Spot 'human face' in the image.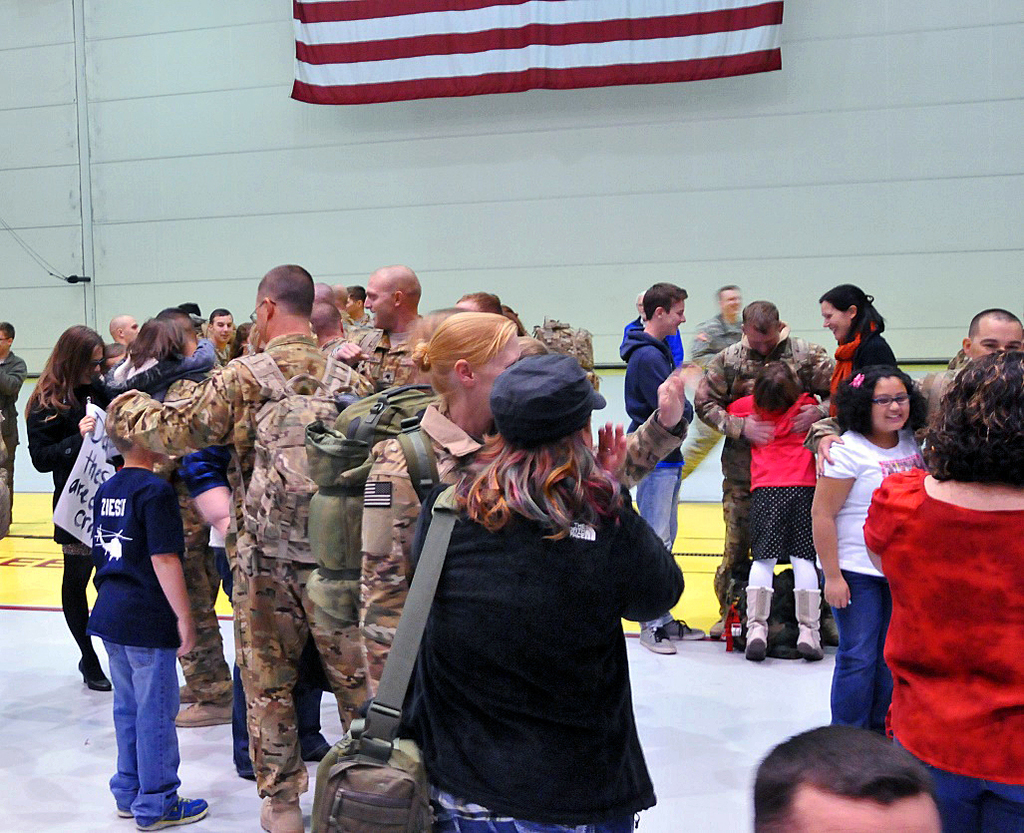
'human face' found at (x1=962, y1=317, x2=1022, y2=362).
